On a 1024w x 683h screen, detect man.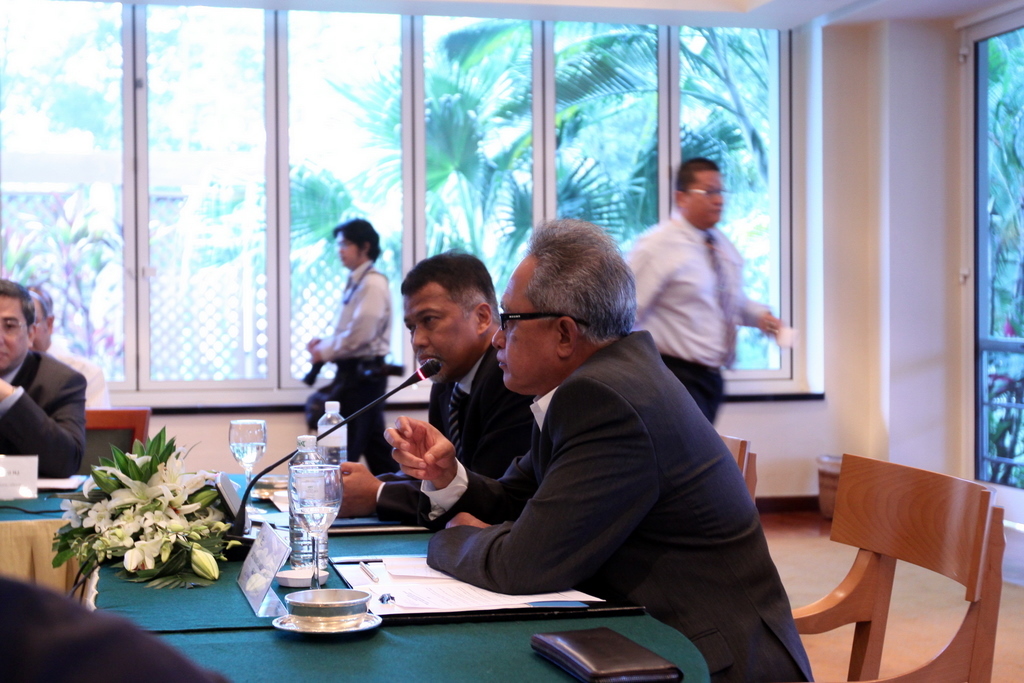
(618,153,780,426).
